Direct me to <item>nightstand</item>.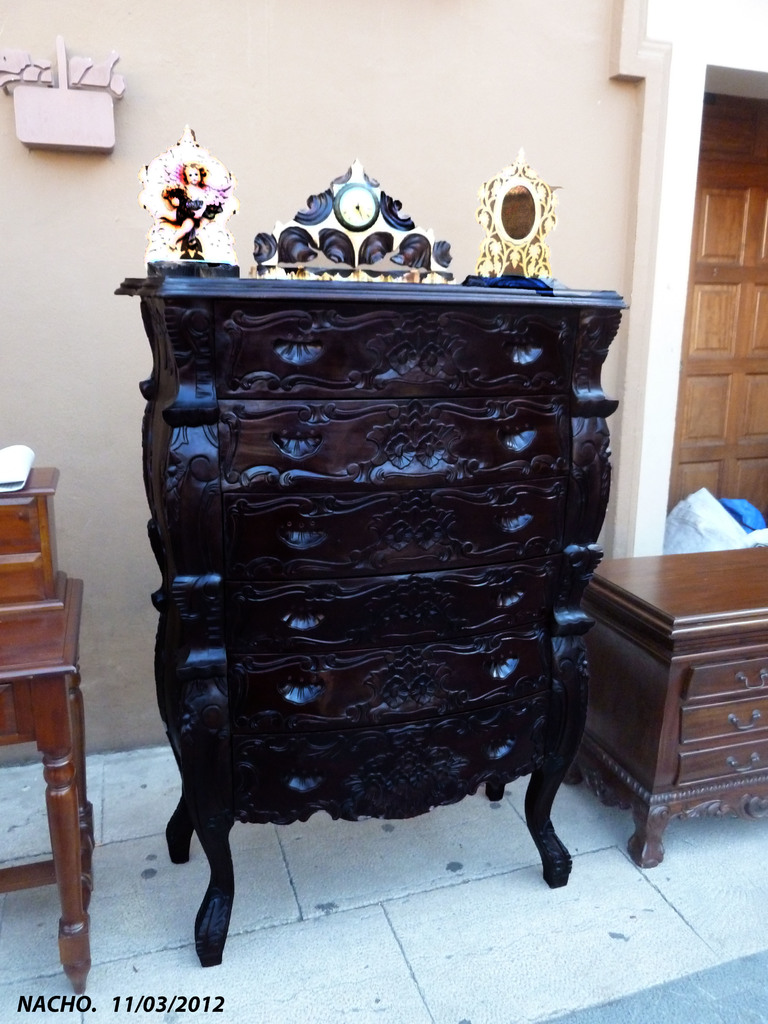
Direction: detection(588, 540, 767, 874).
